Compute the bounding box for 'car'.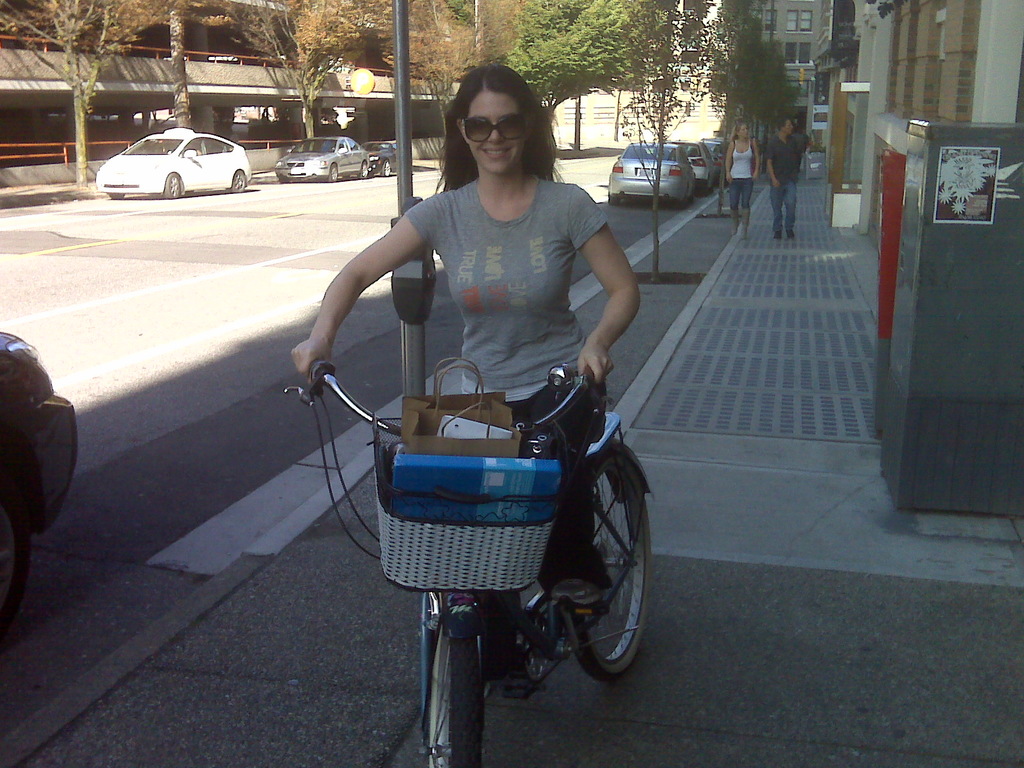
left=0, top=330, right=77, bottom=614.
